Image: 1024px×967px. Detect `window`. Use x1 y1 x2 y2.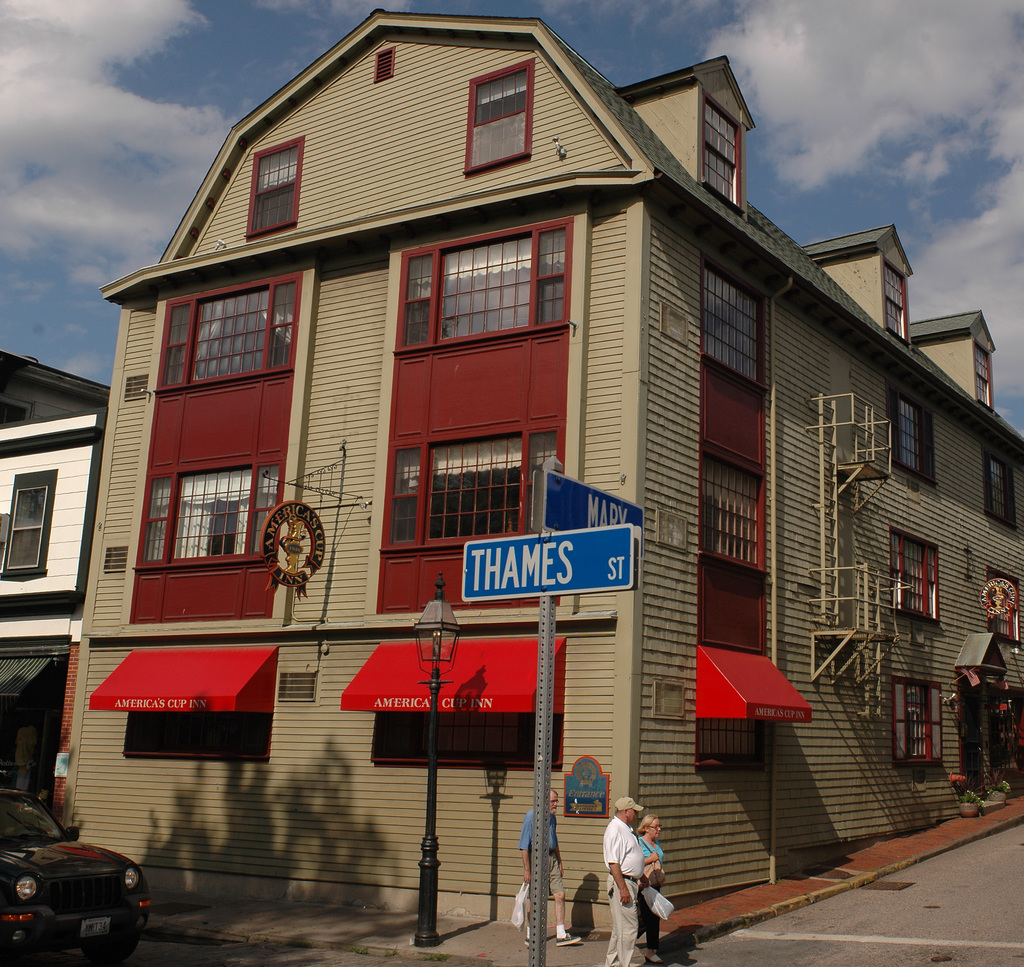
251 133 307 232.
